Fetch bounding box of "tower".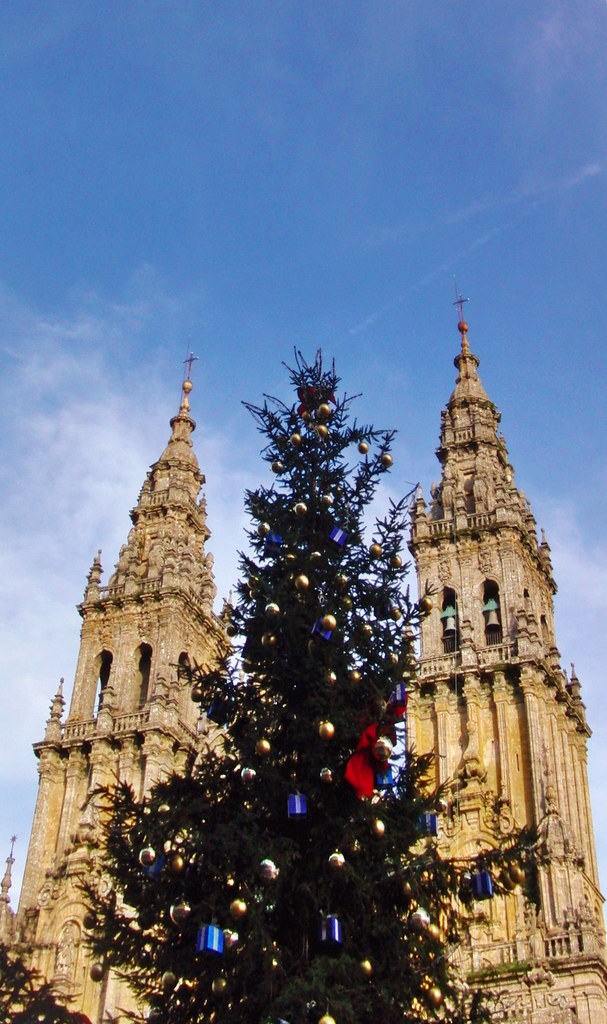
Bbox: Rect(42, 356, 241, 870).
